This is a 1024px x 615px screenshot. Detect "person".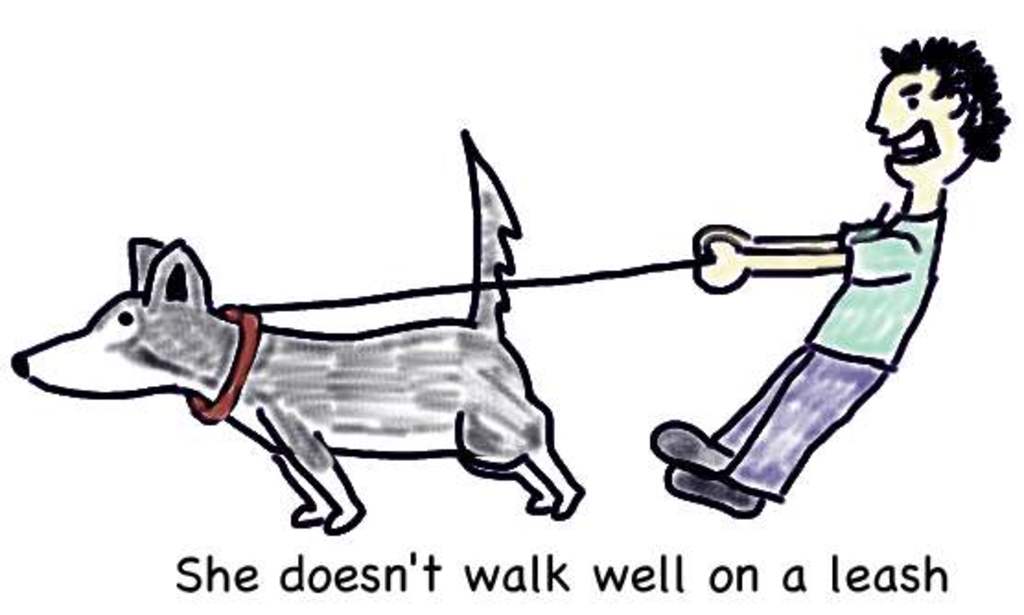
l=709, t=46, r=998, b=521.
